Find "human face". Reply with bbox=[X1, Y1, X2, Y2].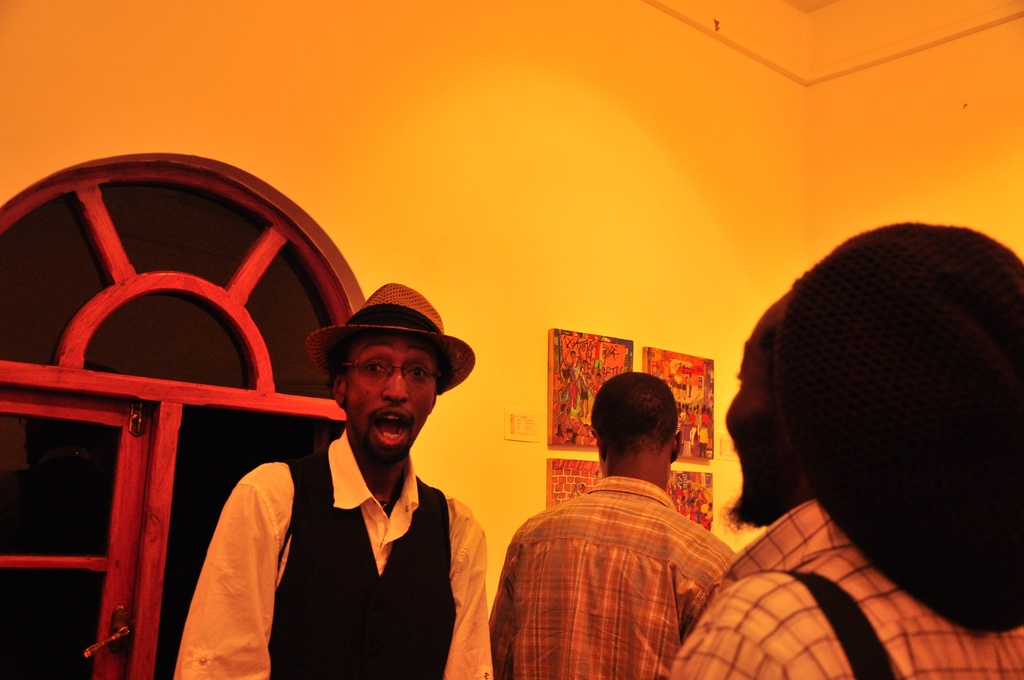
bbox=[728, 325, 770, 526].
